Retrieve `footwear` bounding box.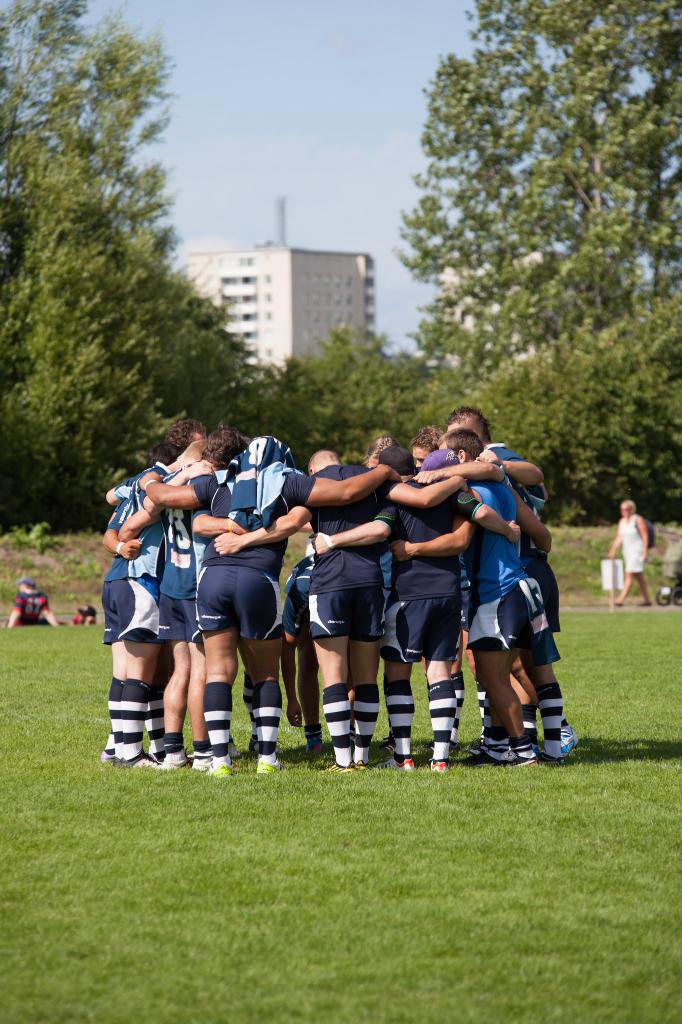
Bounding box: 302 721 326 758.
